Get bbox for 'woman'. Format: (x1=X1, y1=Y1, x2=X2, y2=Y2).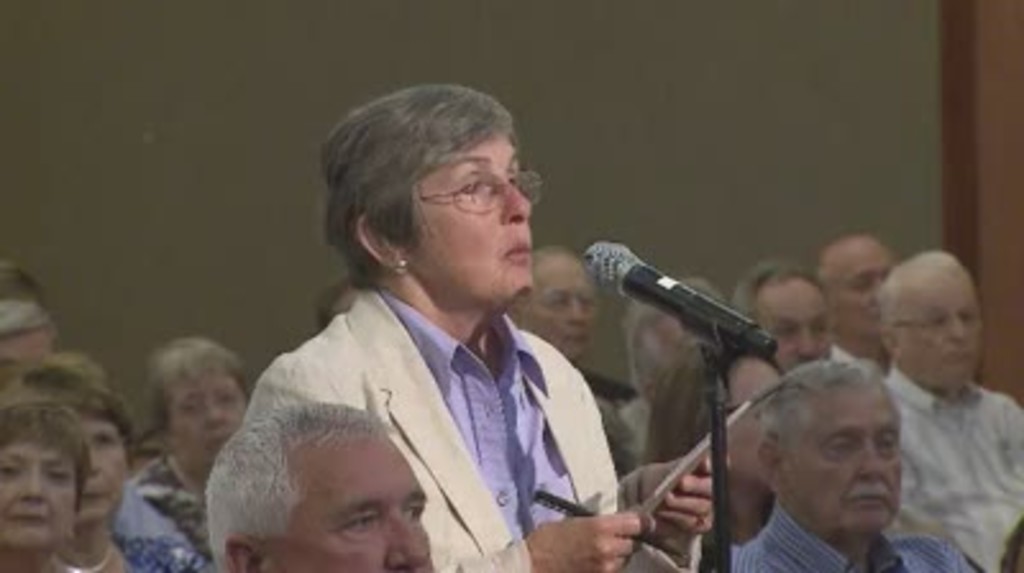
(x1=0, y1=394, x2=100, y2=570).
